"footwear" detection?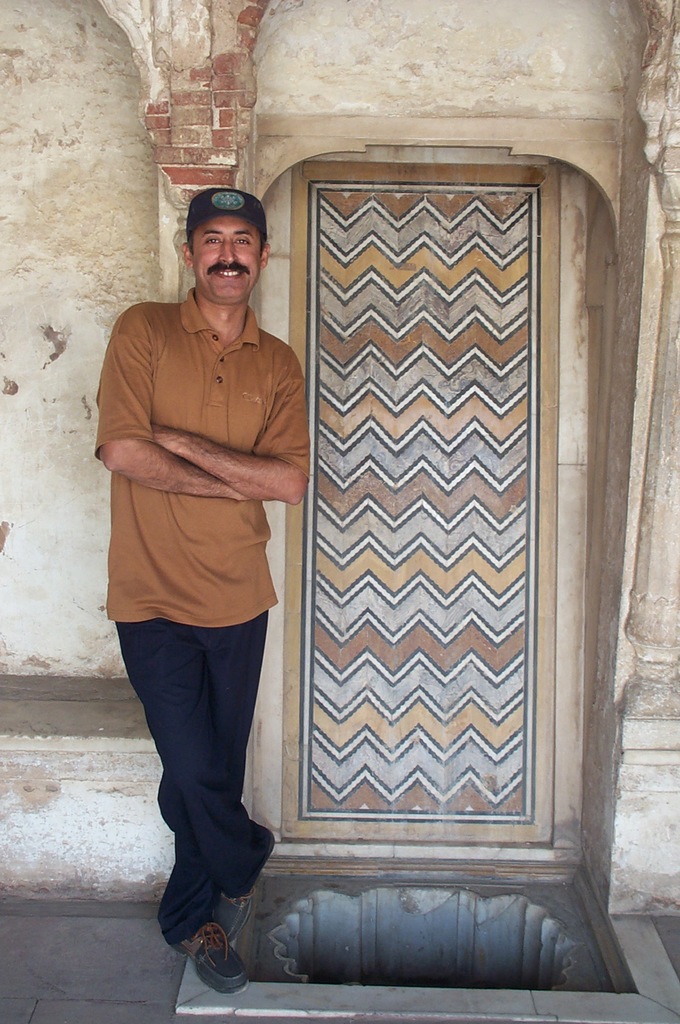
{"x1": 178, "y1": 927, "x2": 249, "y2": 1001}
